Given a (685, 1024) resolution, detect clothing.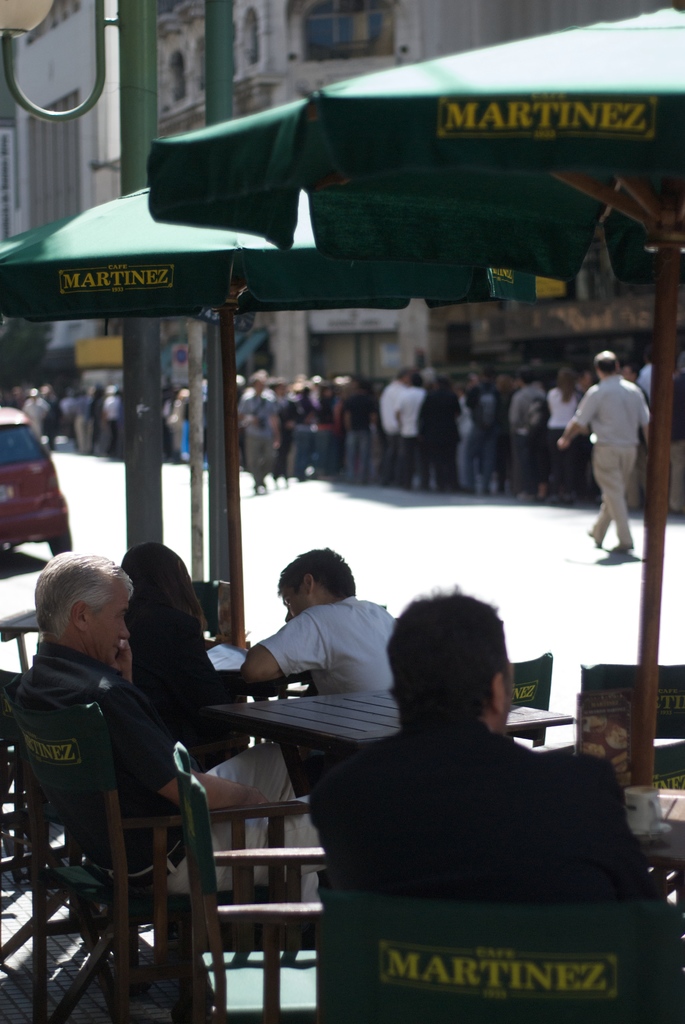
BBox(192, 596, 387, 834).
